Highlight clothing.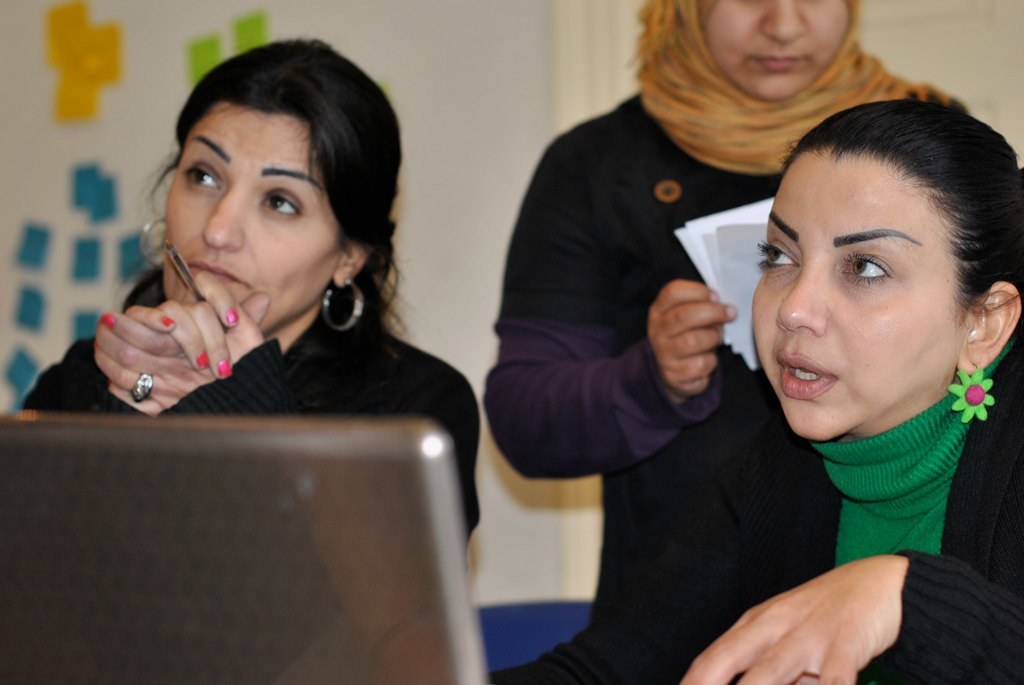
Highlighted region: crop(489, 354, 1023, 684).
